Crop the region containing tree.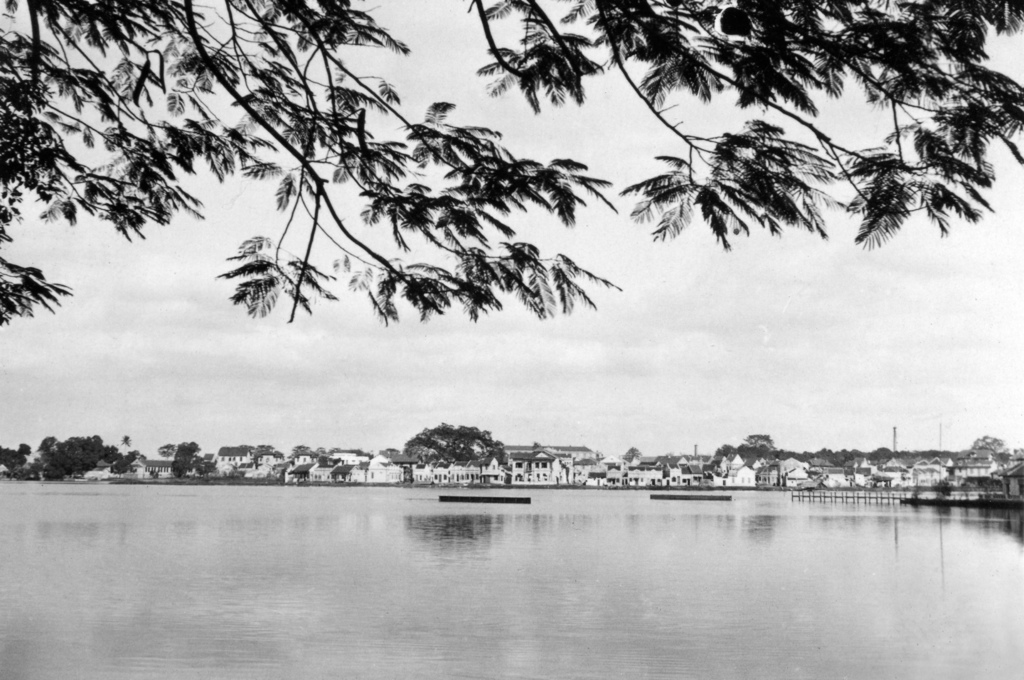
Crop region: crop(968, 430, 1004, 468).
